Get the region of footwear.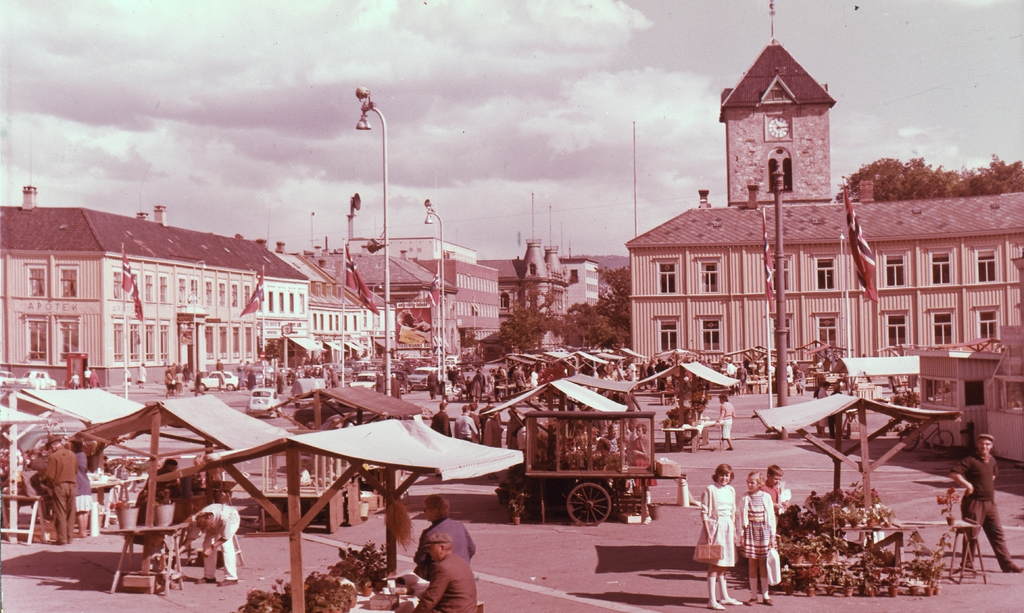
747,597,760,607.
